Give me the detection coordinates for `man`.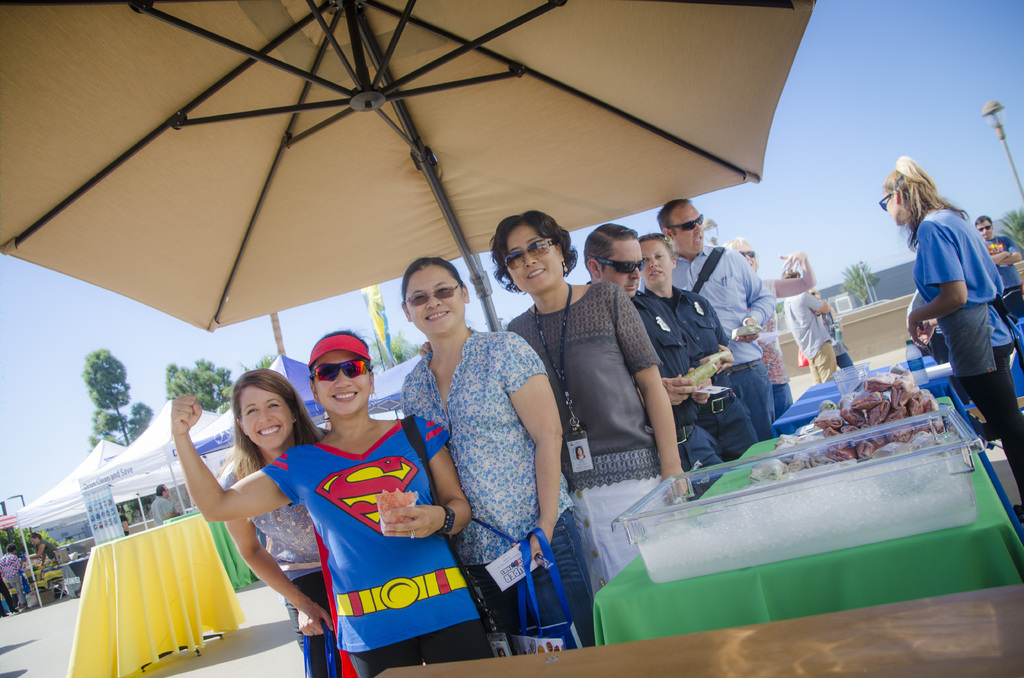
pyautogui.locateOnScreen(579, 225, 742, 484).
